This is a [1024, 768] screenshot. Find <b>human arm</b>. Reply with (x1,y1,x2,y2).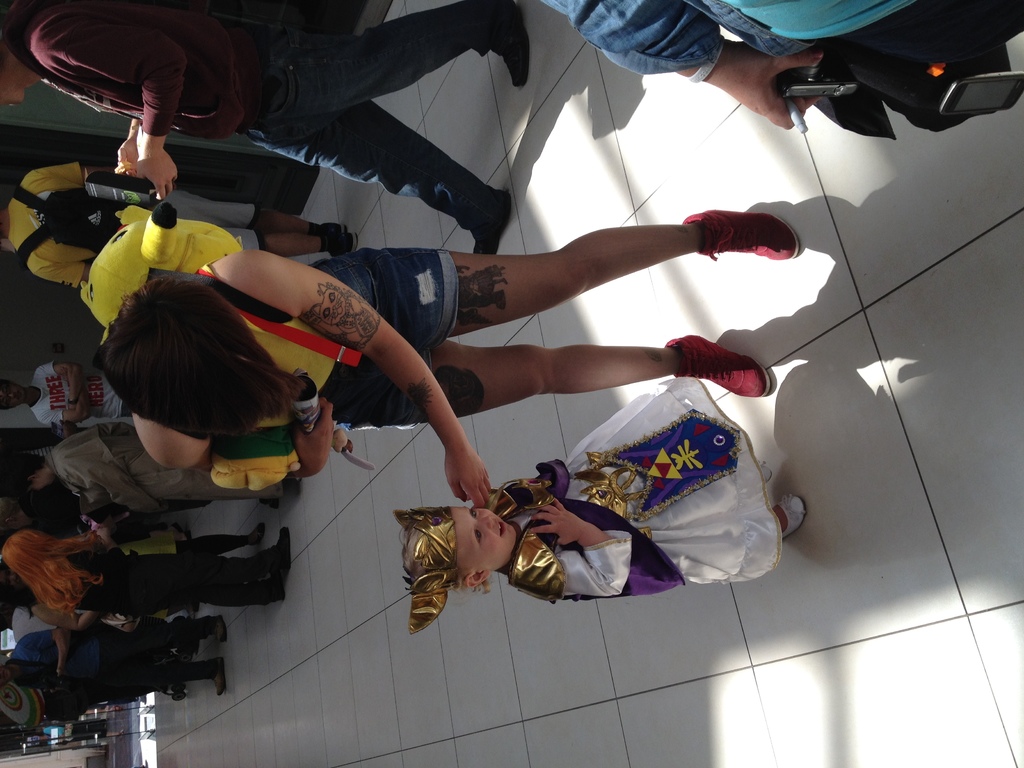
(237,248,493,511).
